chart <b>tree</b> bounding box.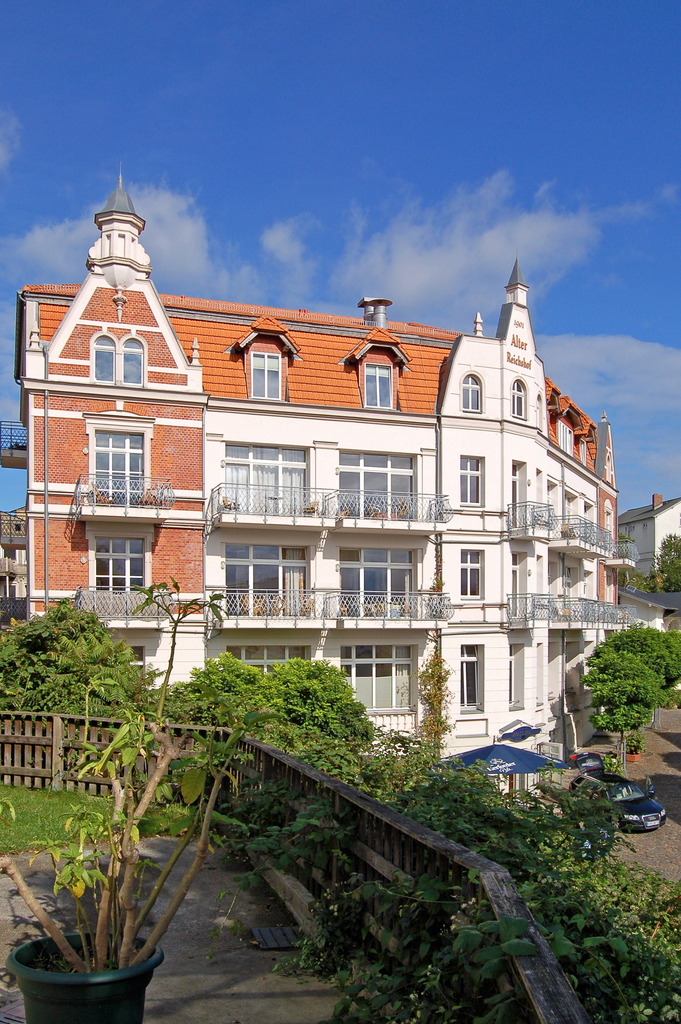
Charted: x1=0, y1=584, x2=162, y2=756.
